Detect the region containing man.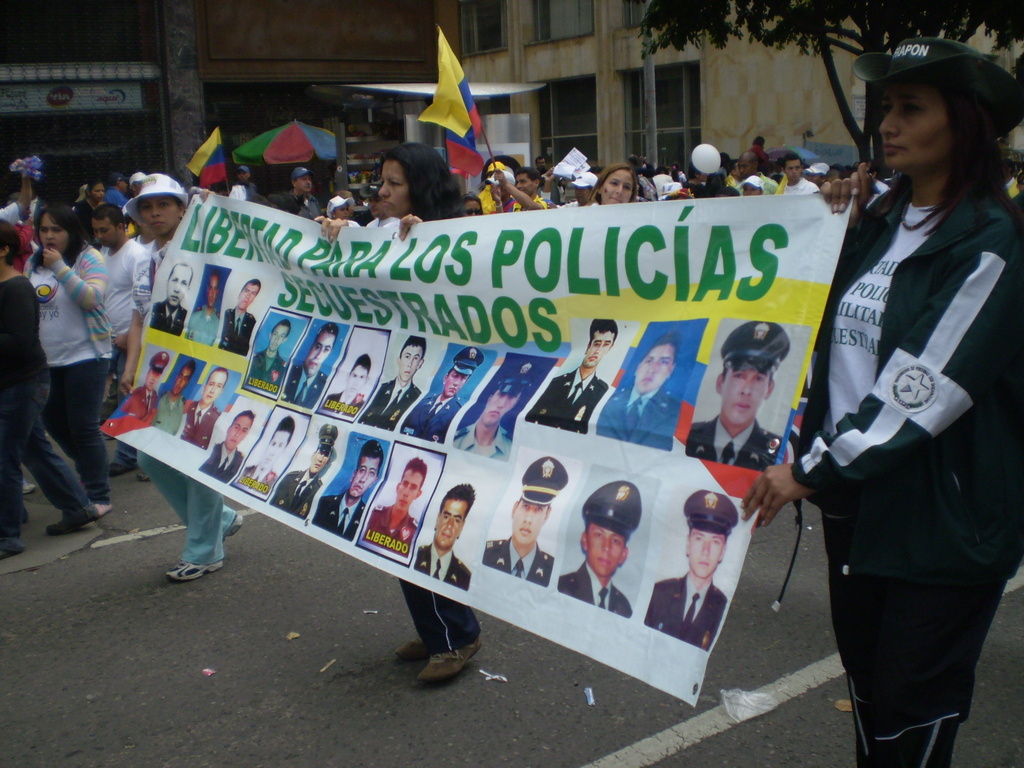
l=125, t=348, r=169, b=421.
